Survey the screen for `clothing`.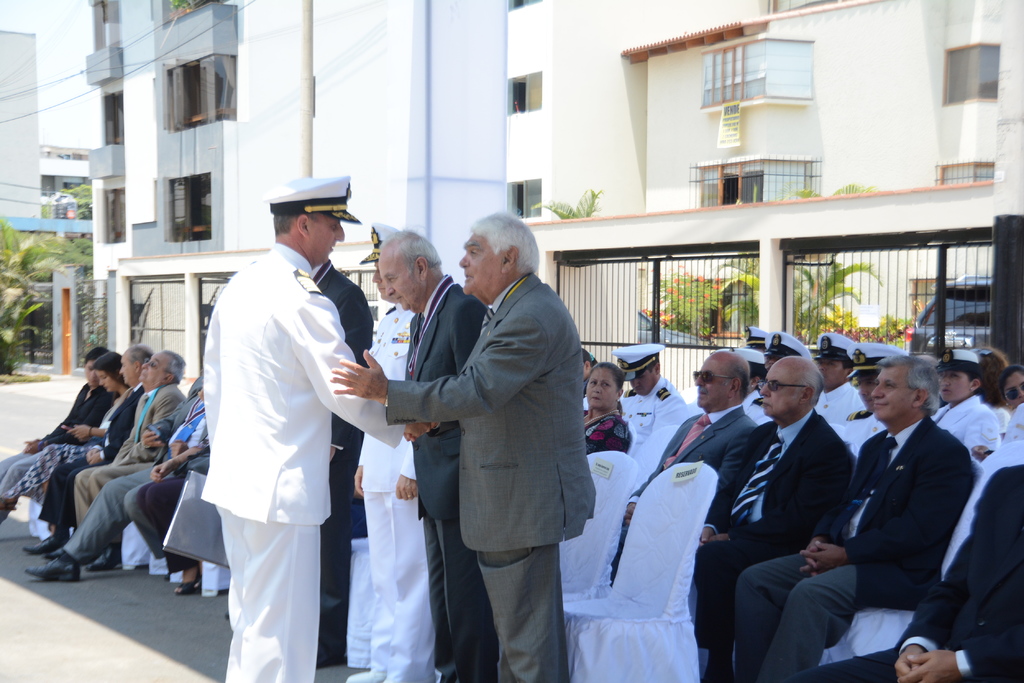
Survey found: (left=65, top=386, right=213, bottom=570).
